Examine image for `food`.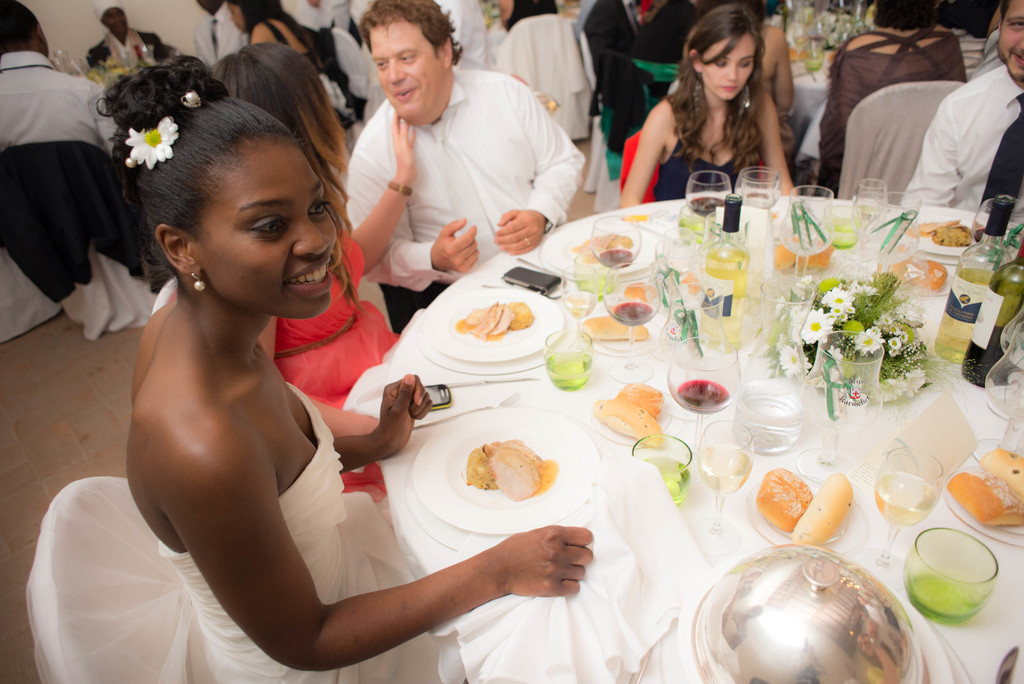
Examination result: (x1=785, y1=473, x2=855, y2=544).
